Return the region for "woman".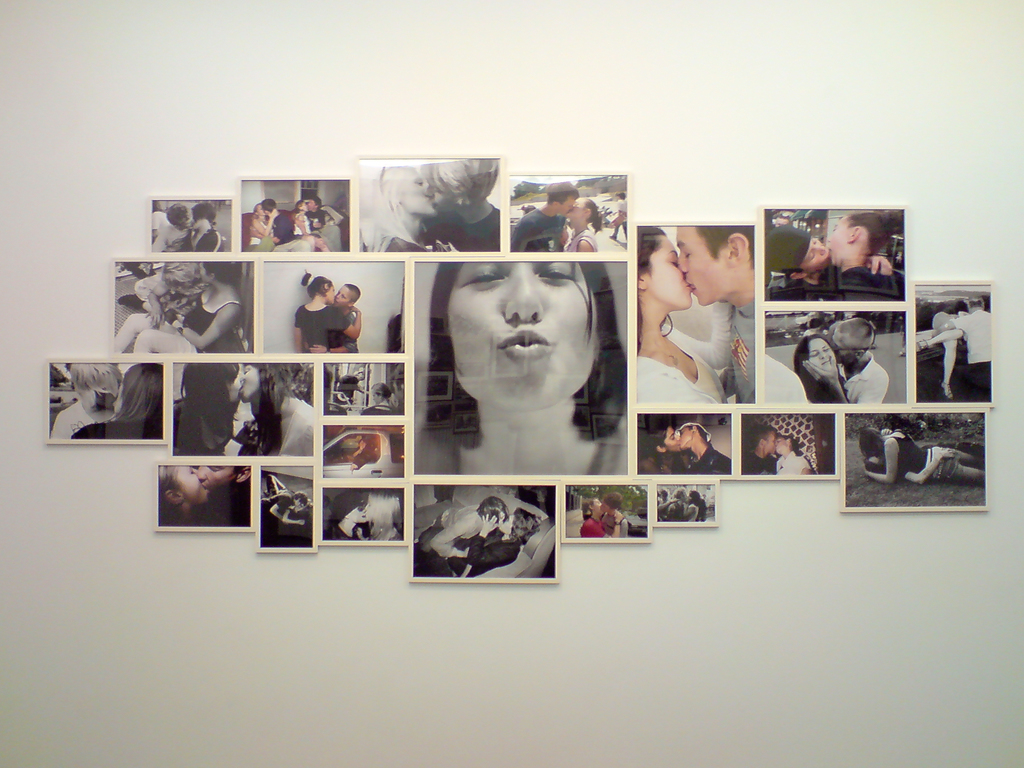
crop(248, 203, 278, 249).
